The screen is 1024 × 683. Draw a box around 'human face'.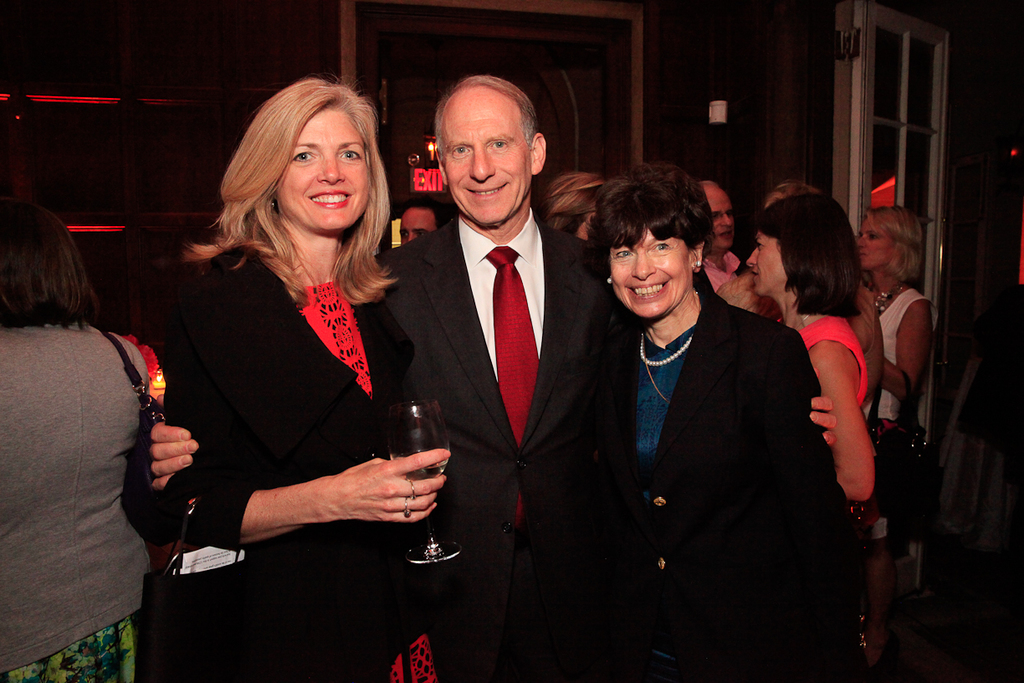
l=606, t=225, r=694, b=321.
